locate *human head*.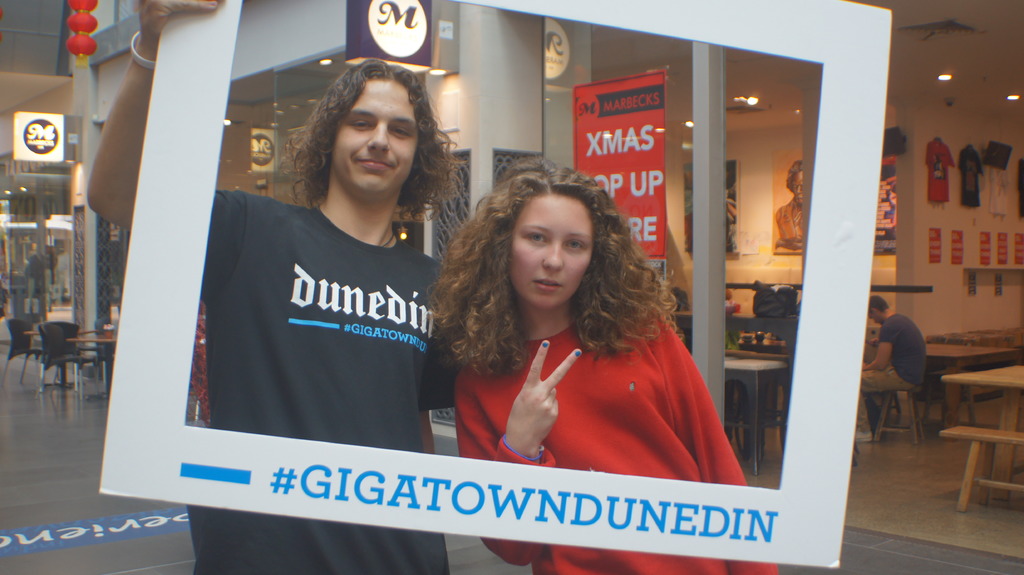
Bounding box: {"x1": 462, "y1": 157, "x2": 618, "y2": 305}.
